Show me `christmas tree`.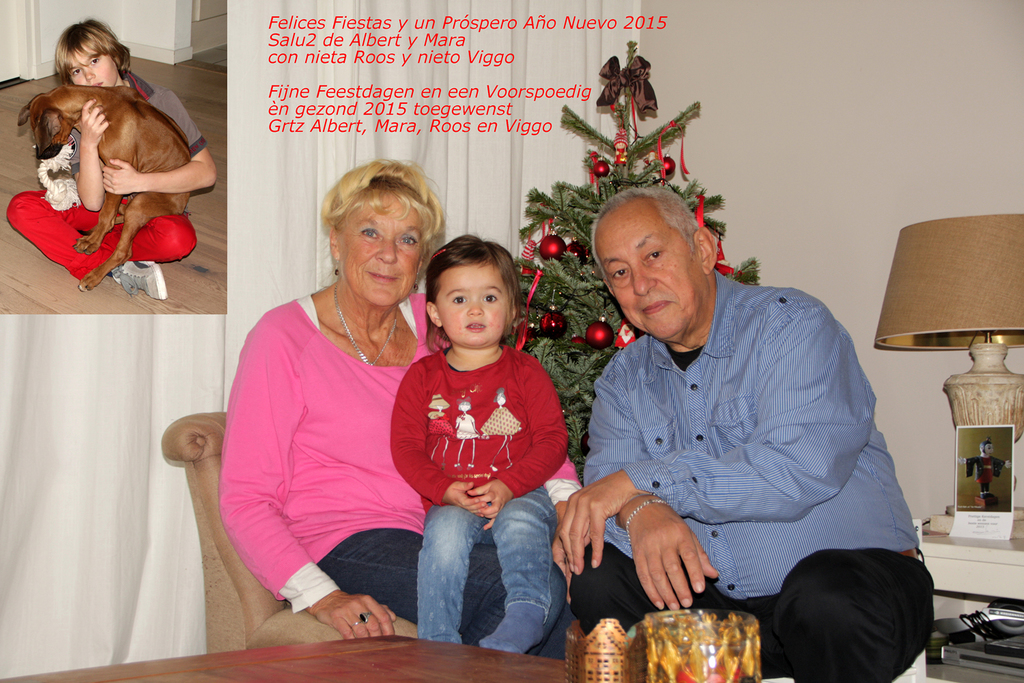
`christmas tree` is here: detection(515, 35, 767, 494).
